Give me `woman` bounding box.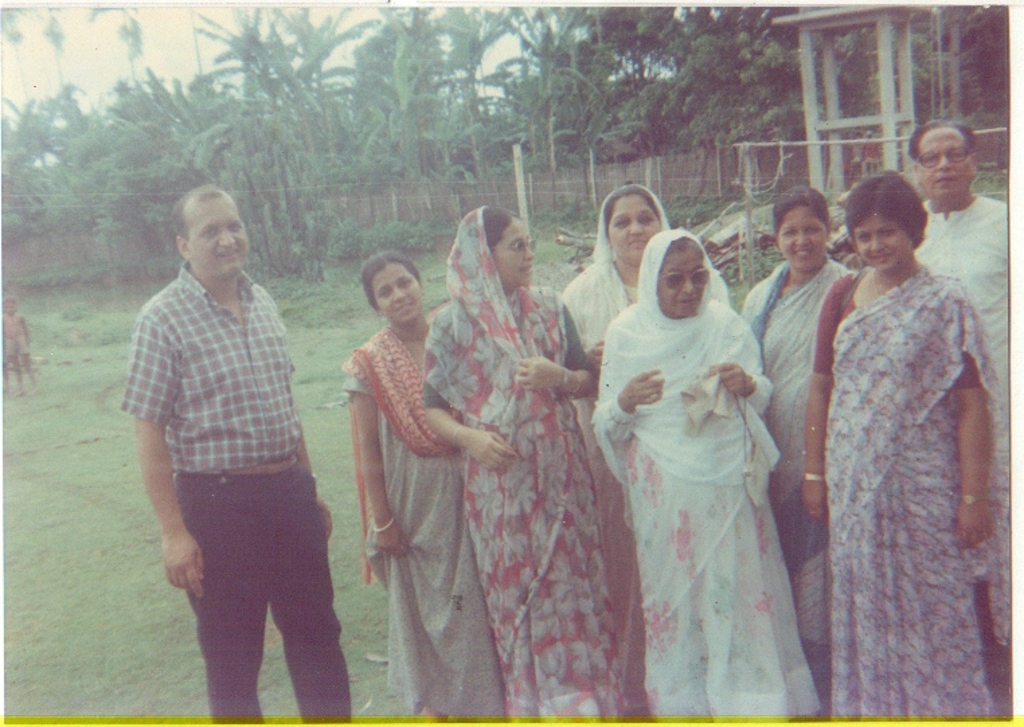
{"left": 558, "top": 187, "right": 727, "bottom": 458}.
